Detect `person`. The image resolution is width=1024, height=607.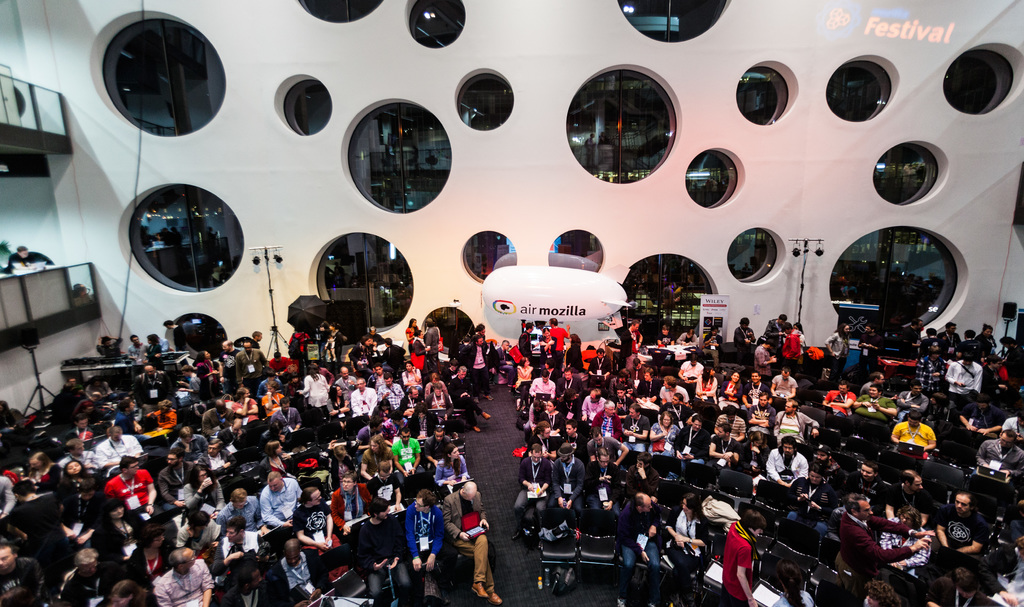
[367, 325, 383, 341].
